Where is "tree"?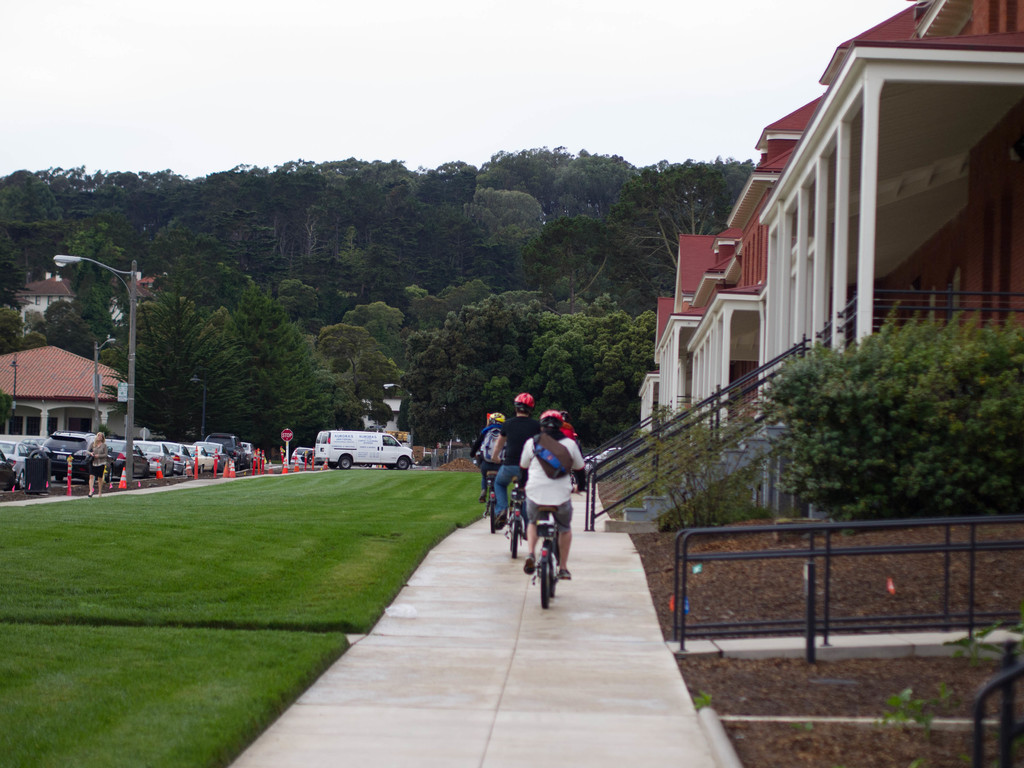
317 323 378 449.
